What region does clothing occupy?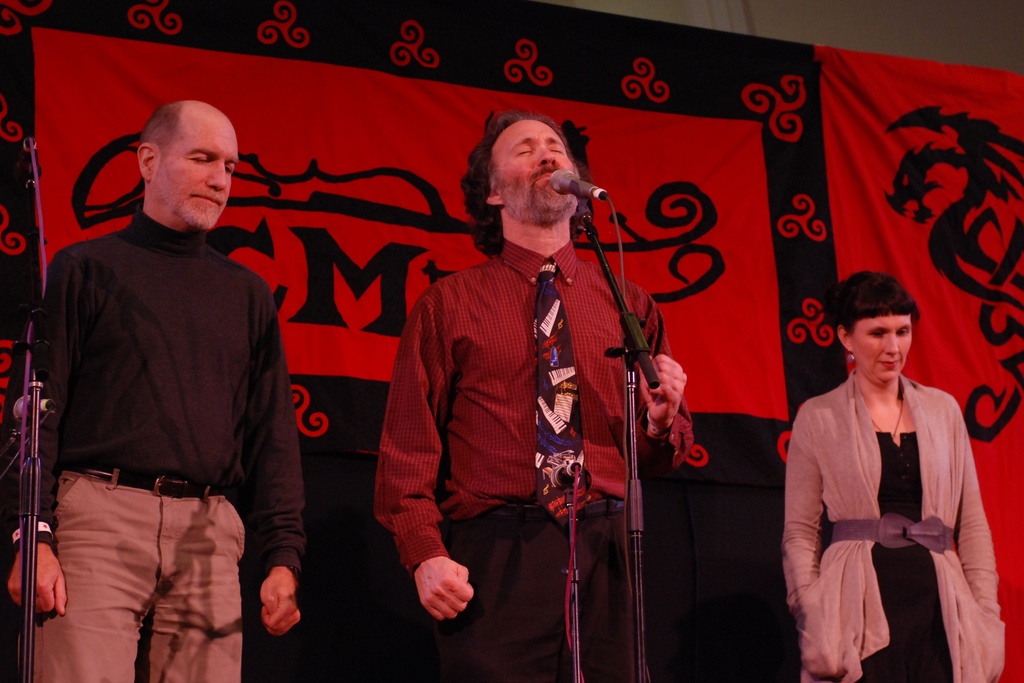
[0,198,304,682].
